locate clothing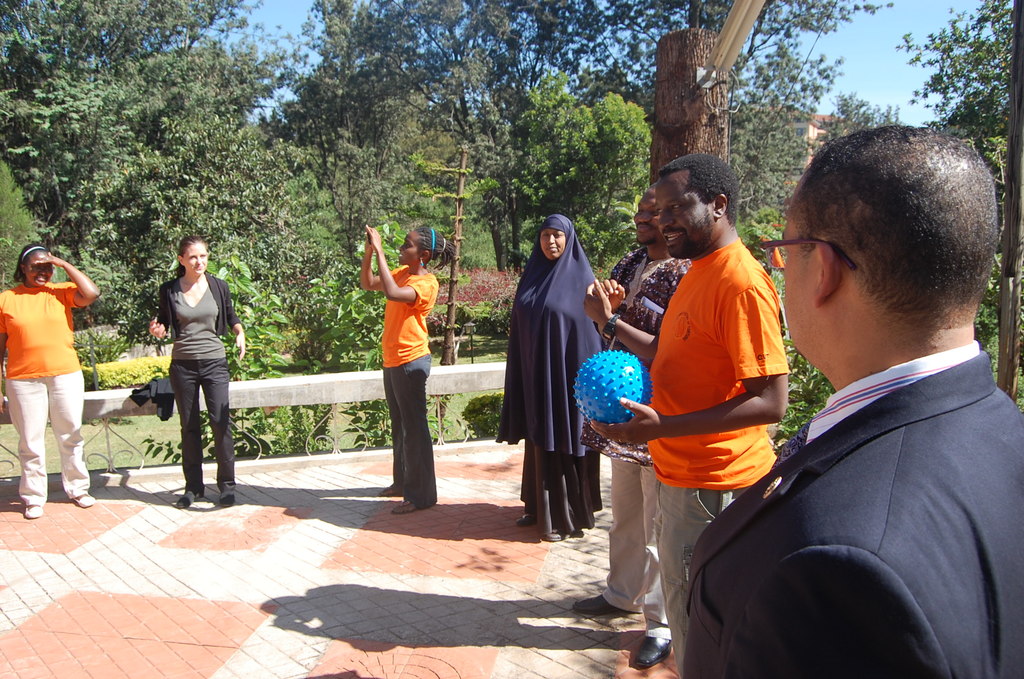
l=580, t=246, r=691, b=640
